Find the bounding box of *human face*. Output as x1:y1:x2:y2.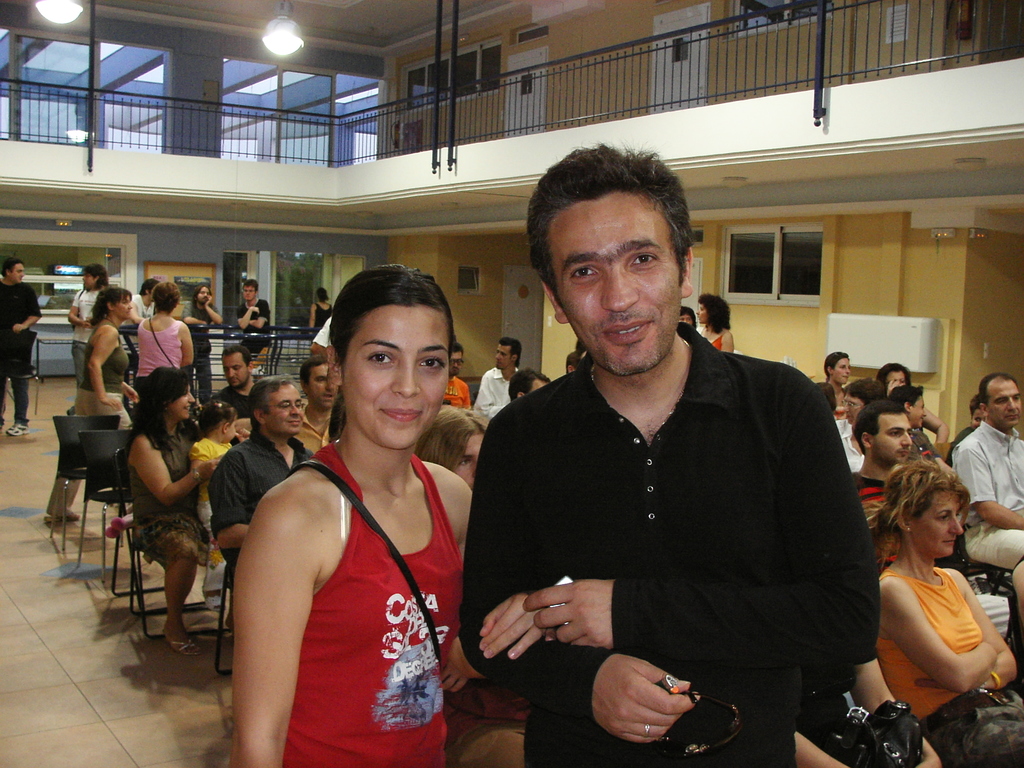
988:380:1021:424.
